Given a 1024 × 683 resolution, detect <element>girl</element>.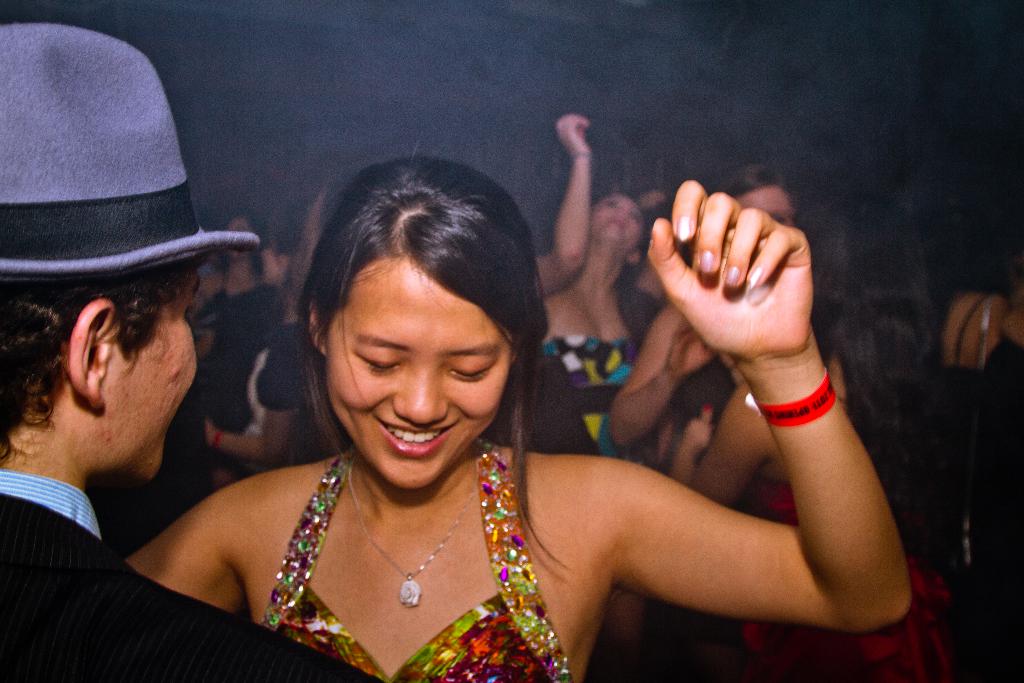
bbox=[125, 146, 915, 682].
